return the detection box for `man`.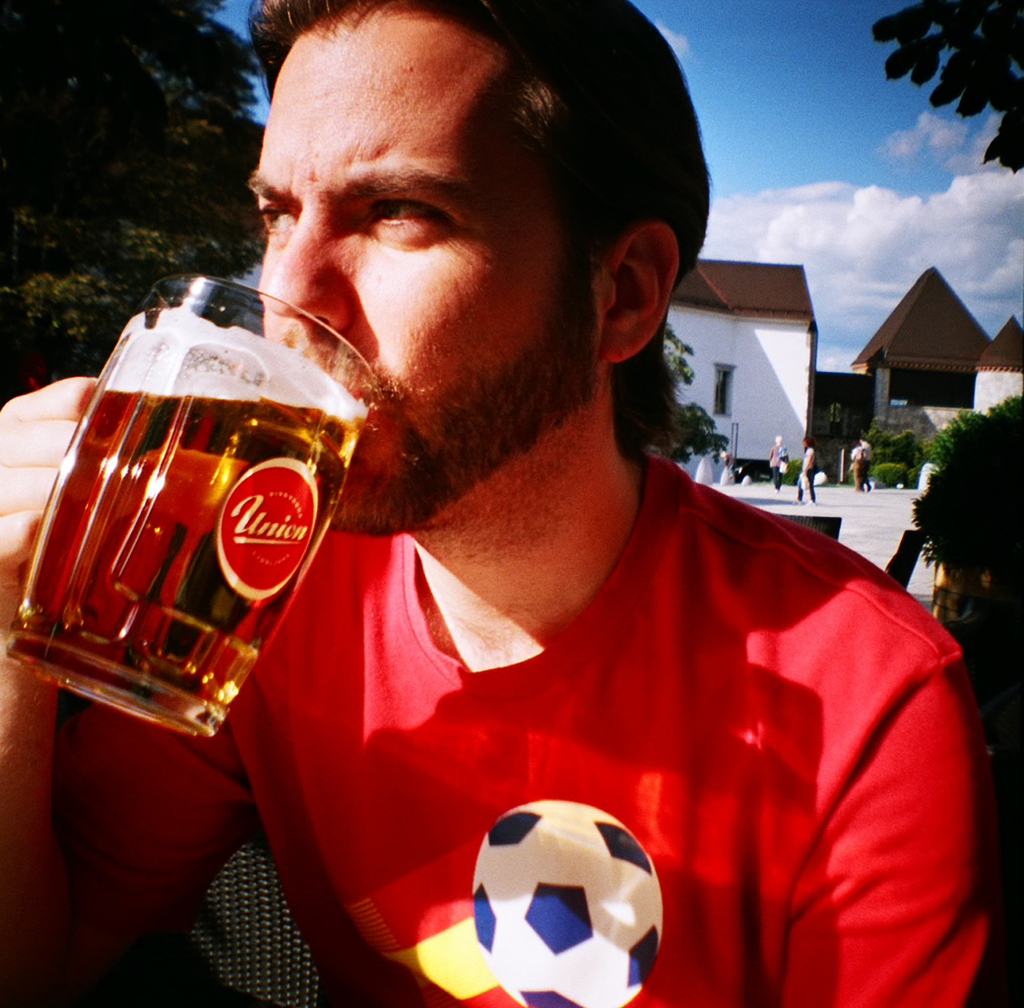
rect(148, 46, 982, 979).
